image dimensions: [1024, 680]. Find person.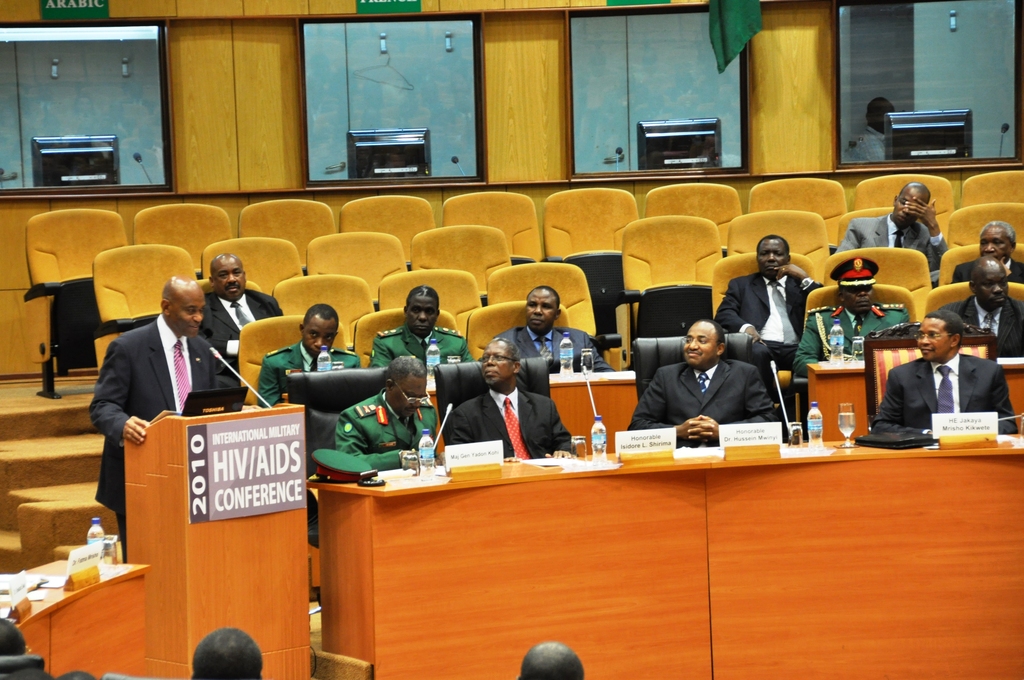
[831,94,898,161].
